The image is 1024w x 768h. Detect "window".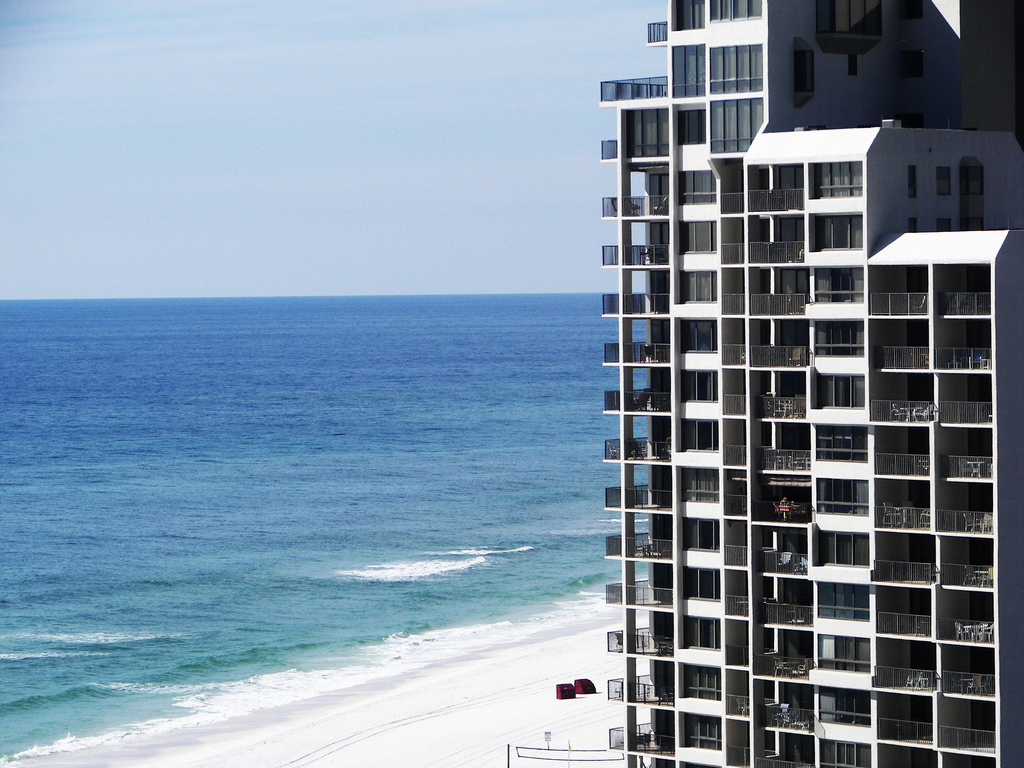
Detection: (left=819, top=687, right=870, bottom=728).
